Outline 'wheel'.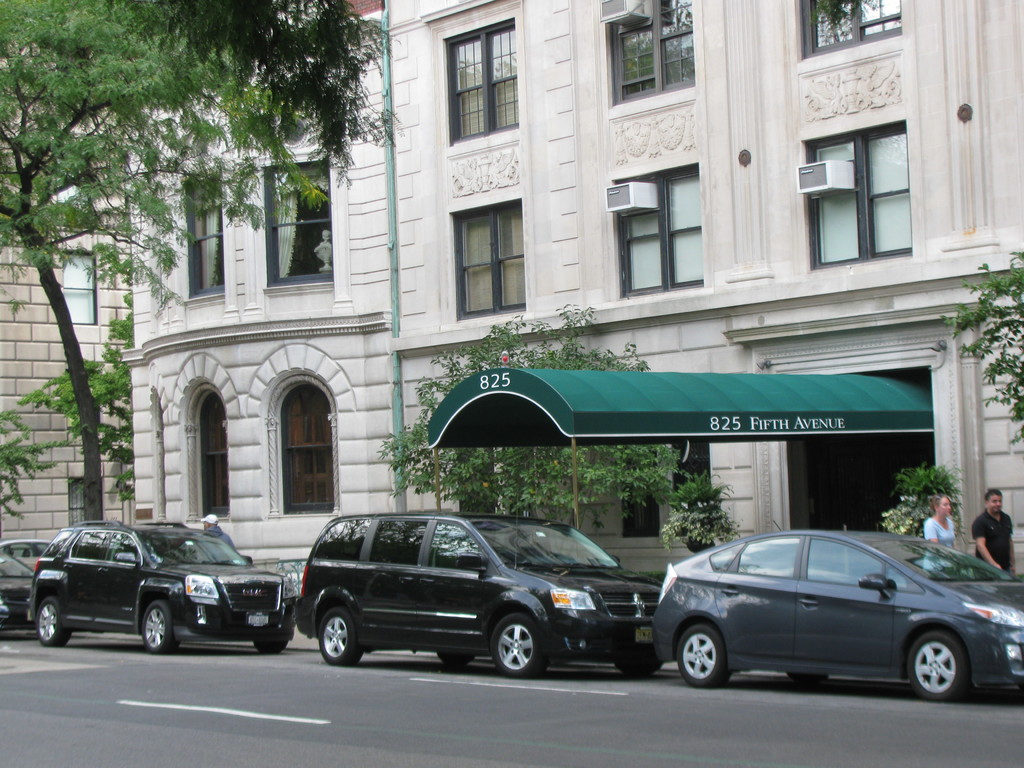
Outline: crop(319, 609, 367, 671).
